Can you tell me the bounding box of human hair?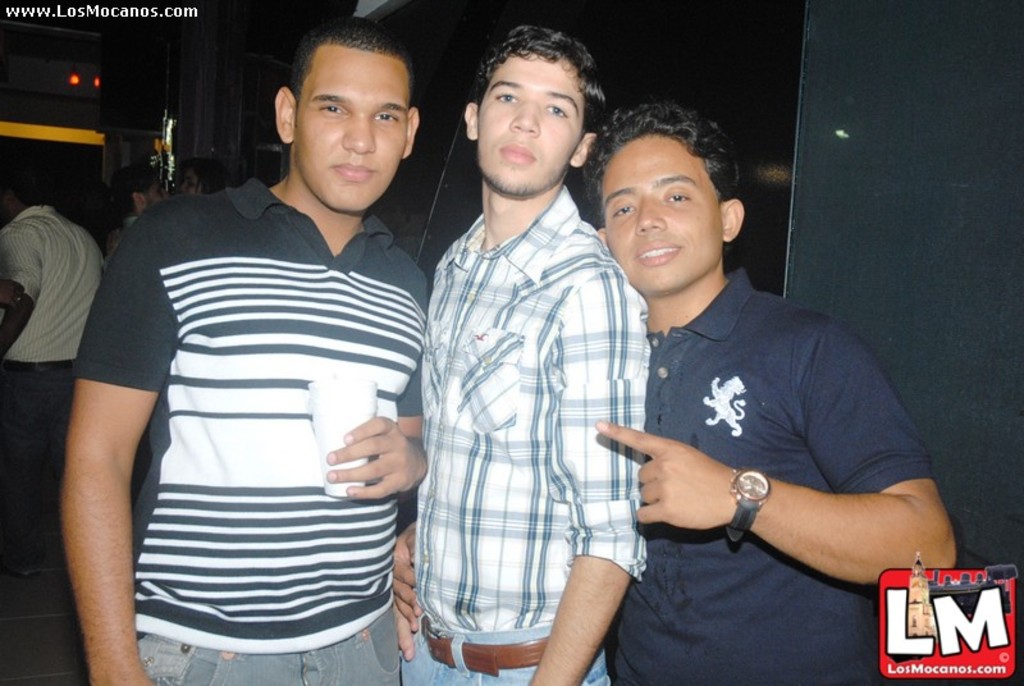
Rect(461, 29, 602, 165).
